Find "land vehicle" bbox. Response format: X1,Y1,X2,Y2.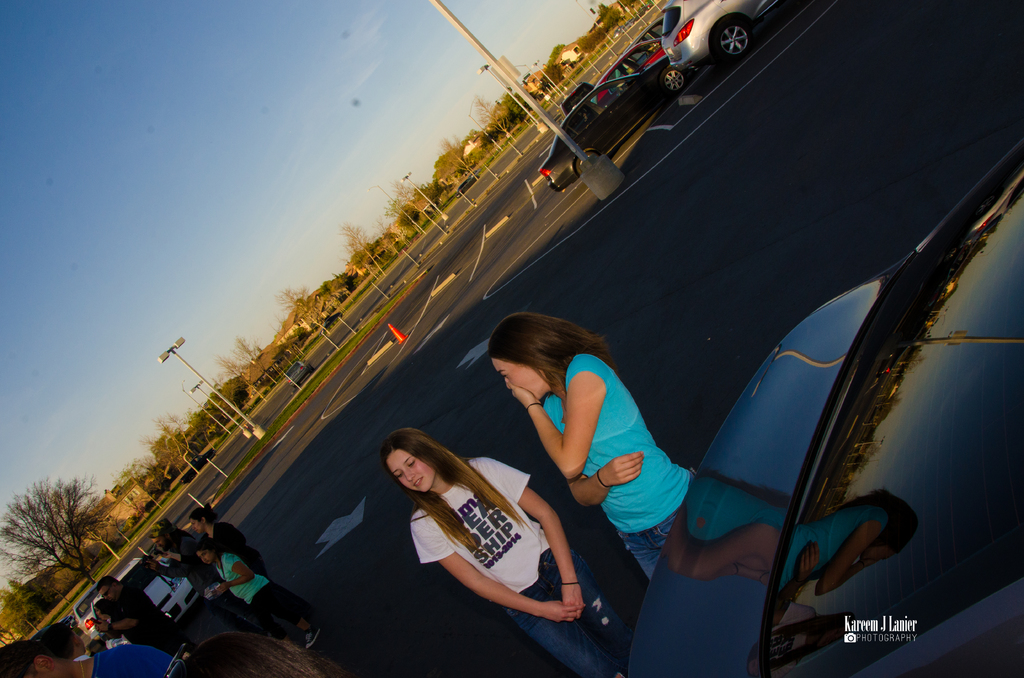
76,580,104,635.
